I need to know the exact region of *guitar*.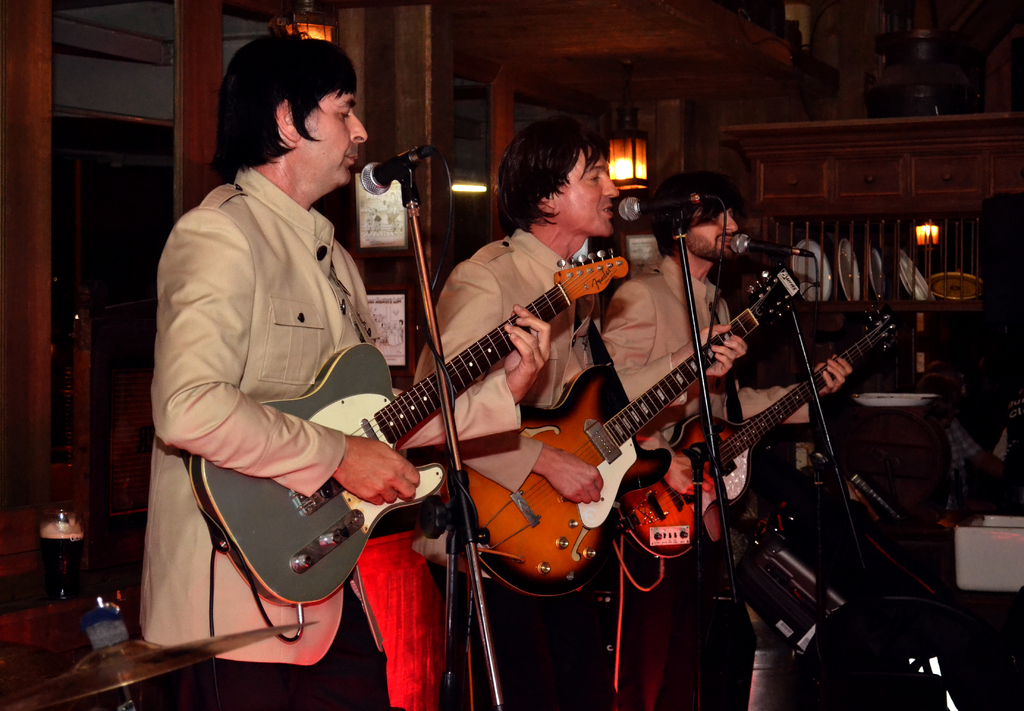
Region: [454,266,805,625].
